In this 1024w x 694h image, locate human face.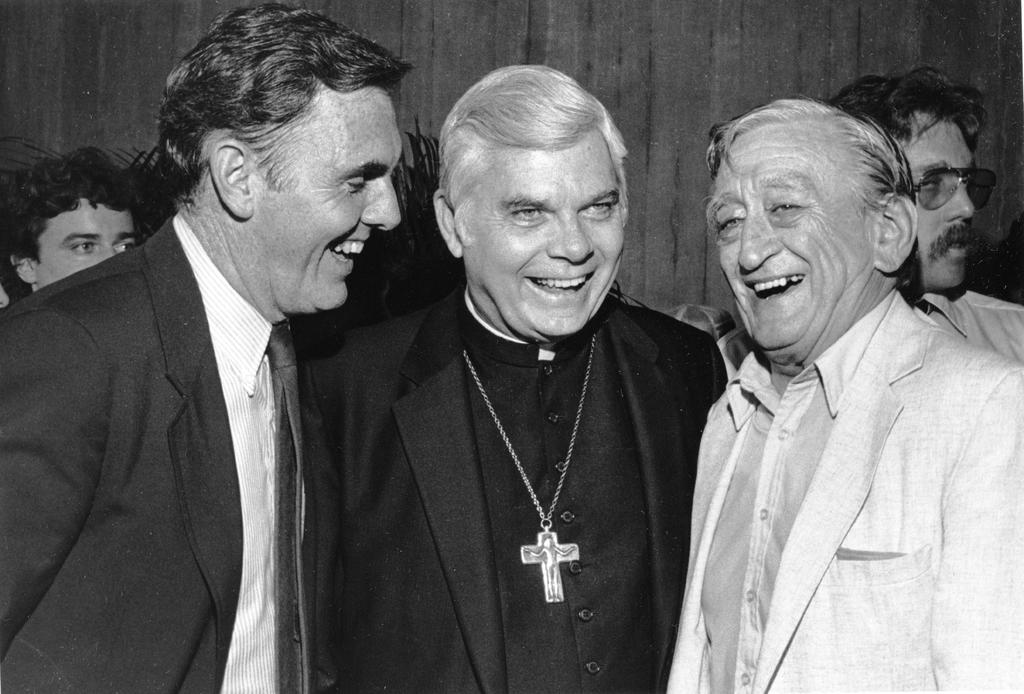
Bounding box: rect(464, 149, 627, 339).
